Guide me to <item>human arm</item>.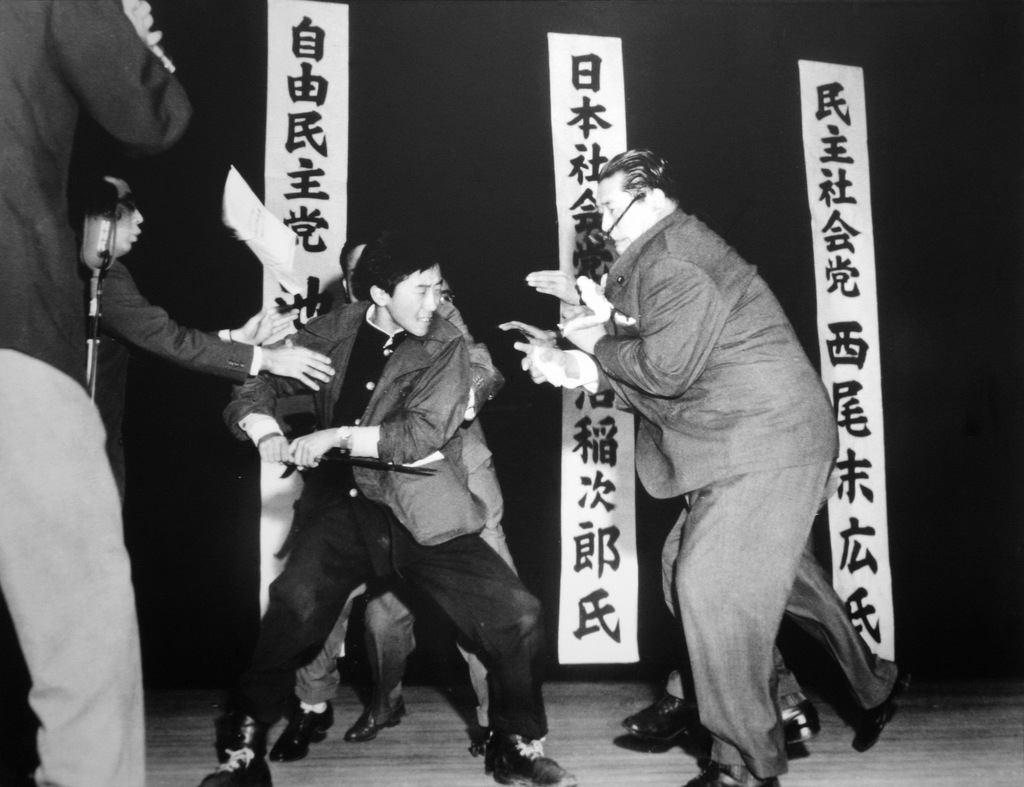
Guidance: 216,302,305,344.
